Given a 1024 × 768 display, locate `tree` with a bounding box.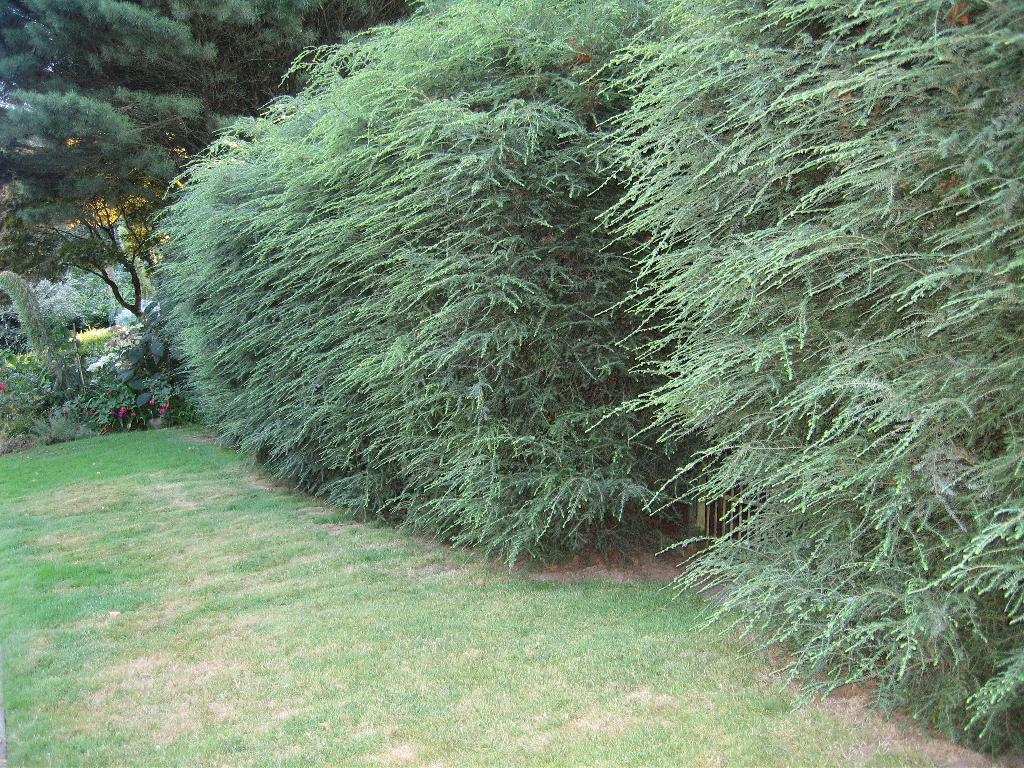
Located: 0:0:419:310.
